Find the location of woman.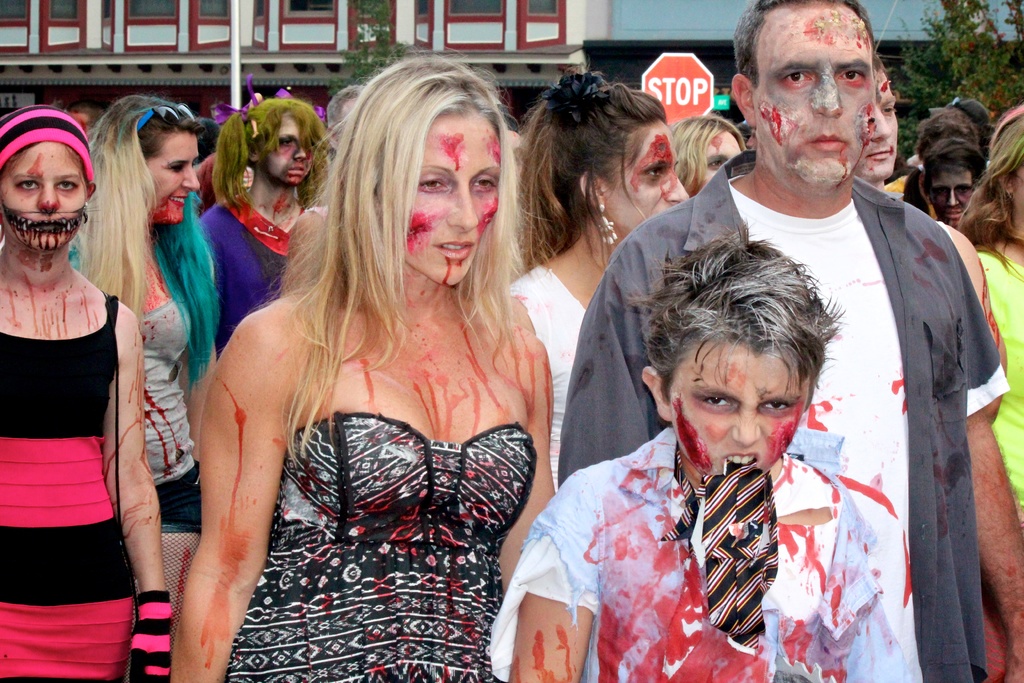
Location: select_region(196, 79, 331, 379).
